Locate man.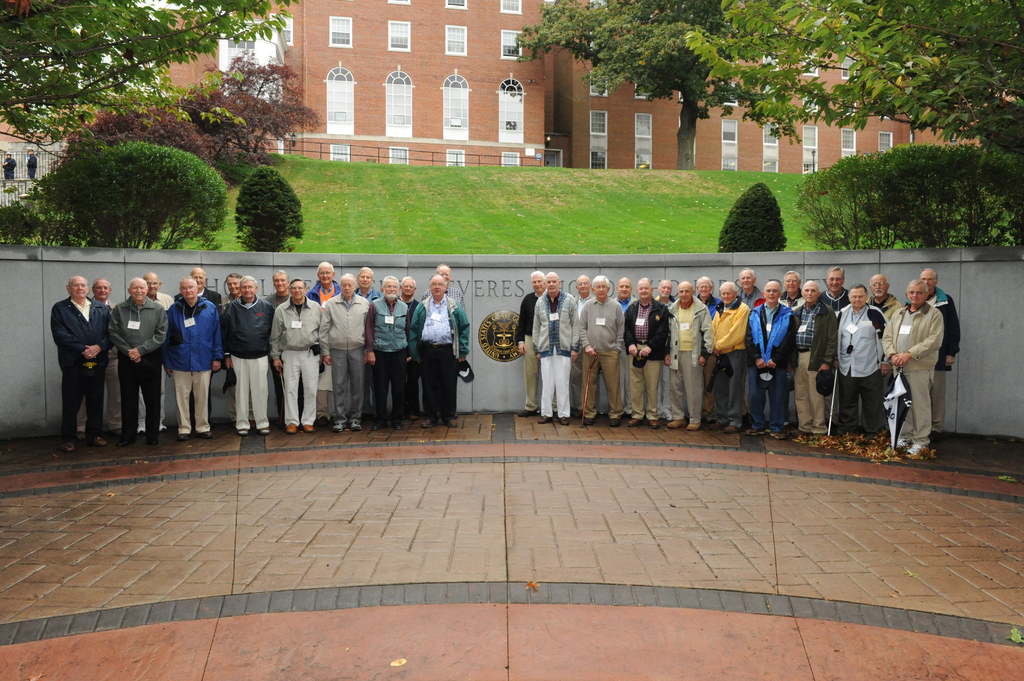
Bounding box: (714,280,746,431).
